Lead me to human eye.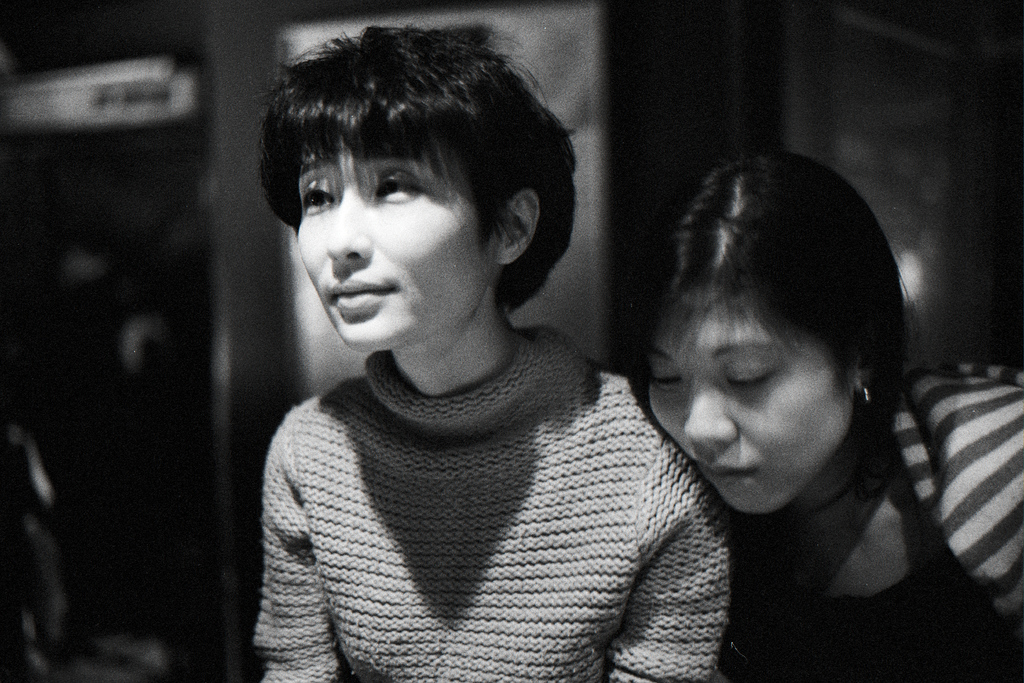
Lead to crop(300, 179, 337, 218).
